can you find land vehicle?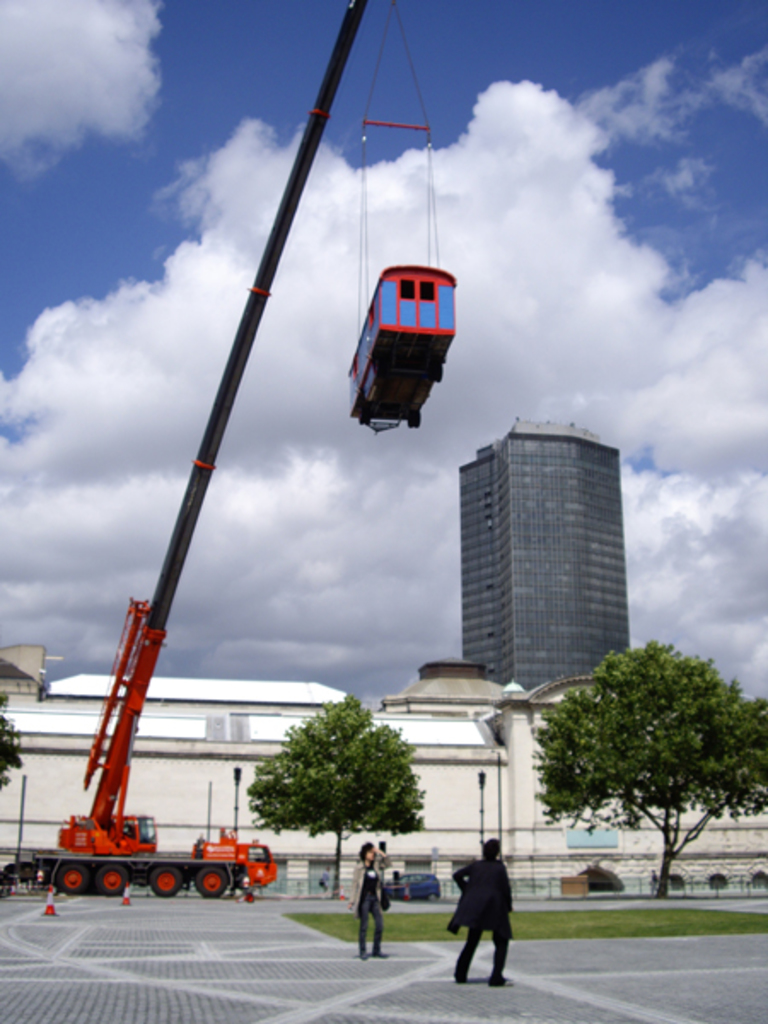
Yes, bounding box: Rect(394, 879, 439, 896).
